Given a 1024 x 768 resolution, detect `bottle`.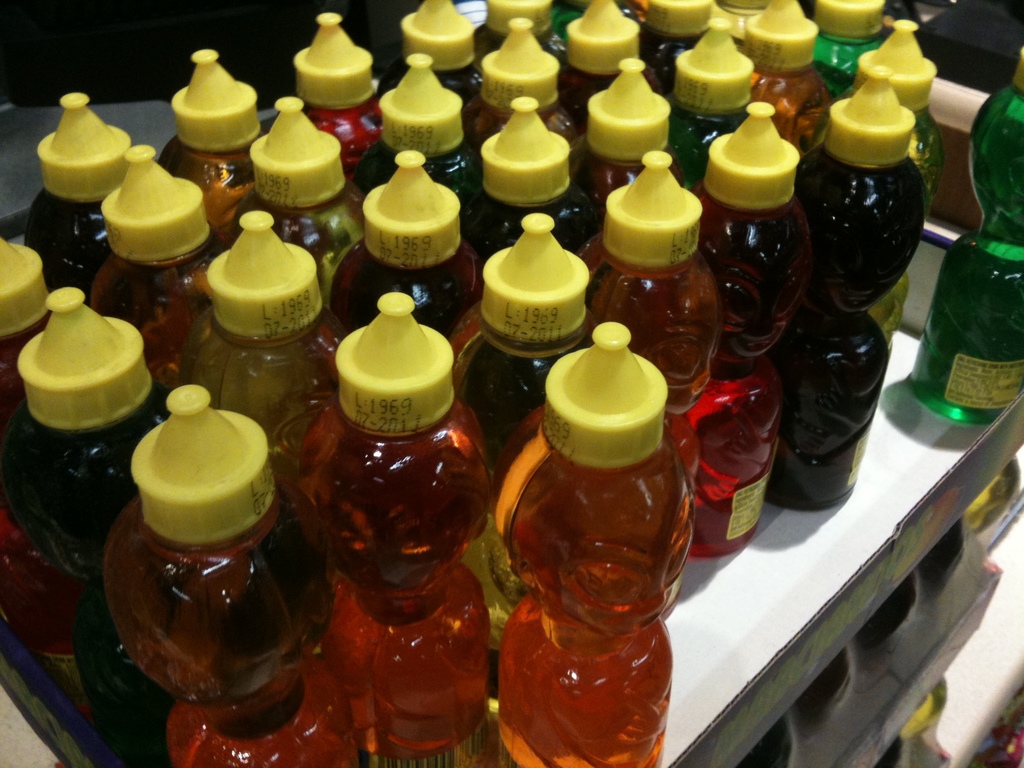
318/143/500/348.
